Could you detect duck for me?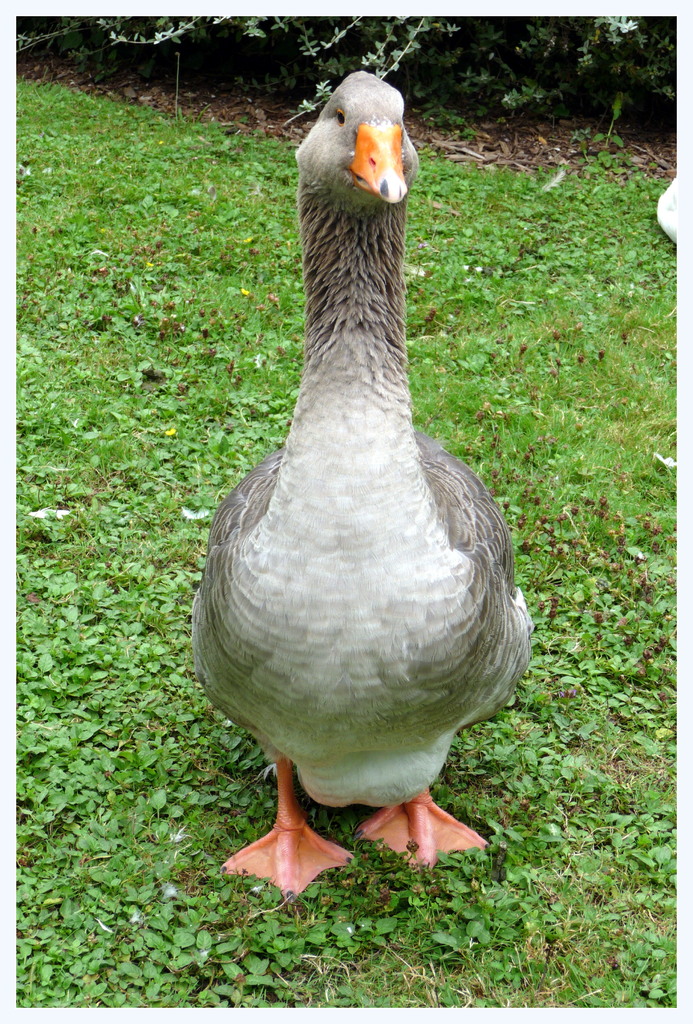
Detection result: bbox=[177, 76, 535, 944].
